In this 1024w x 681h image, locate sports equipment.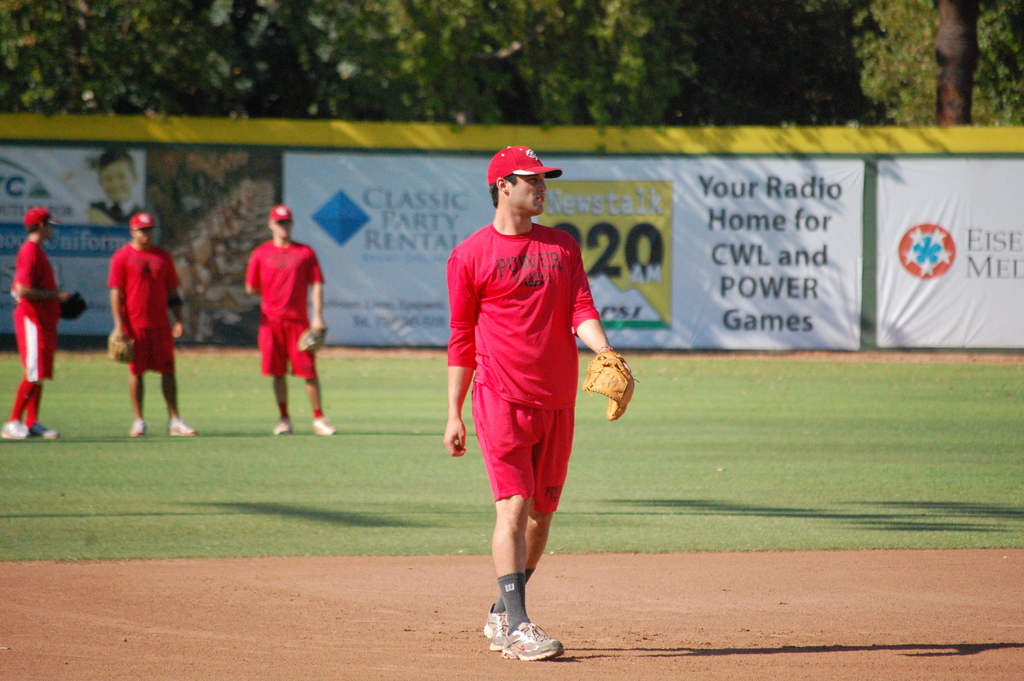
Bounding box: l=308, t=414, r=337, b=438.
